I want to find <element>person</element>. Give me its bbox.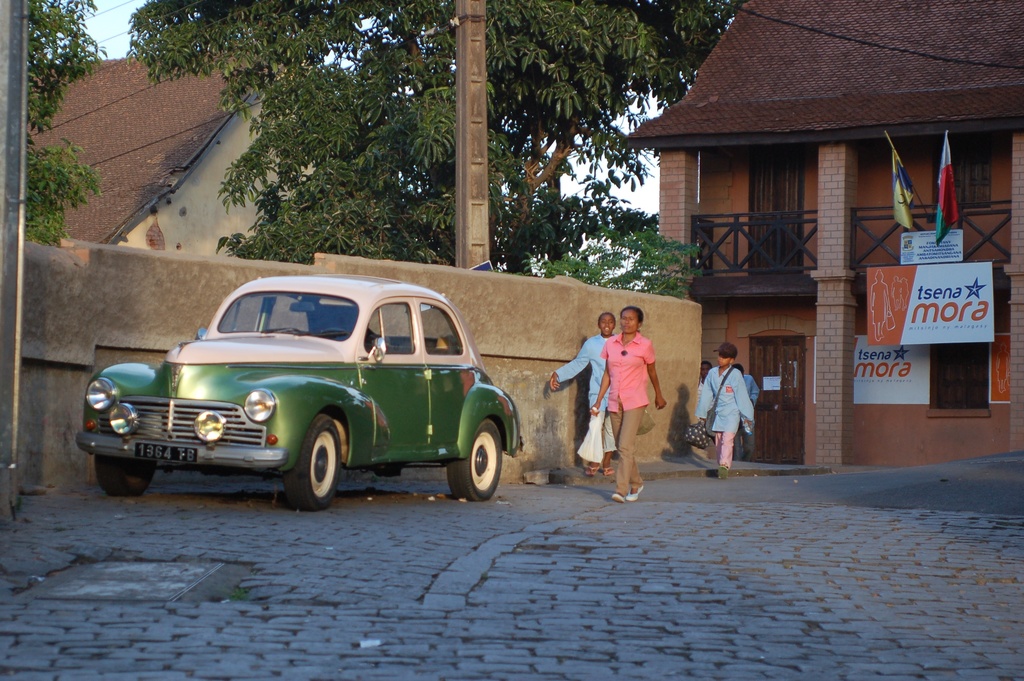
select_region(871, 267, 892, 341).
